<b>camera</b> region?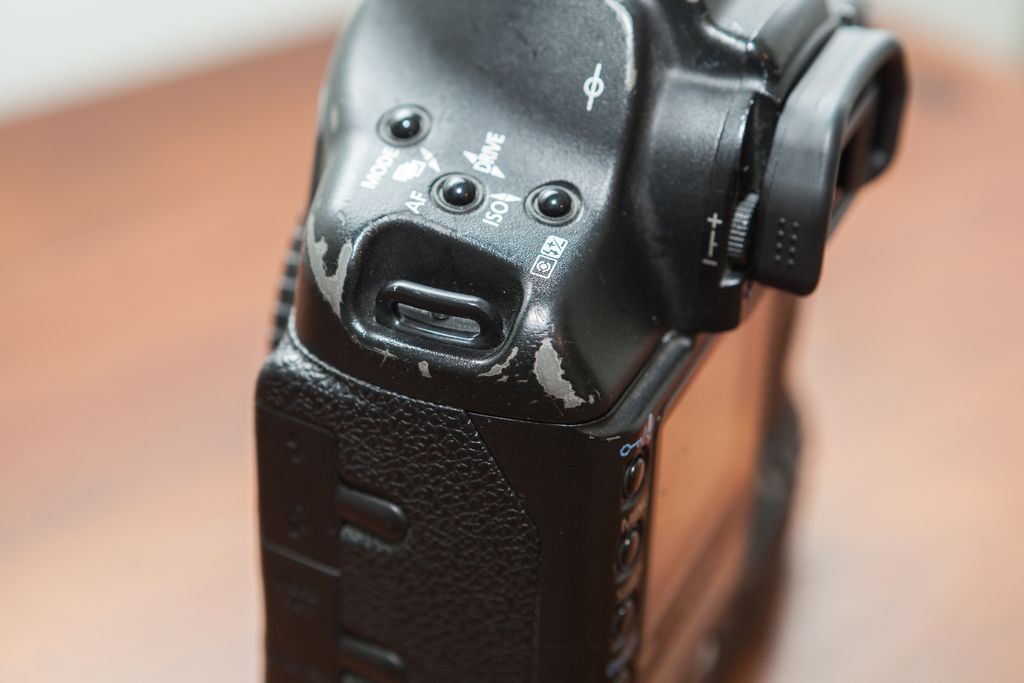
254, 0, 908, 682
